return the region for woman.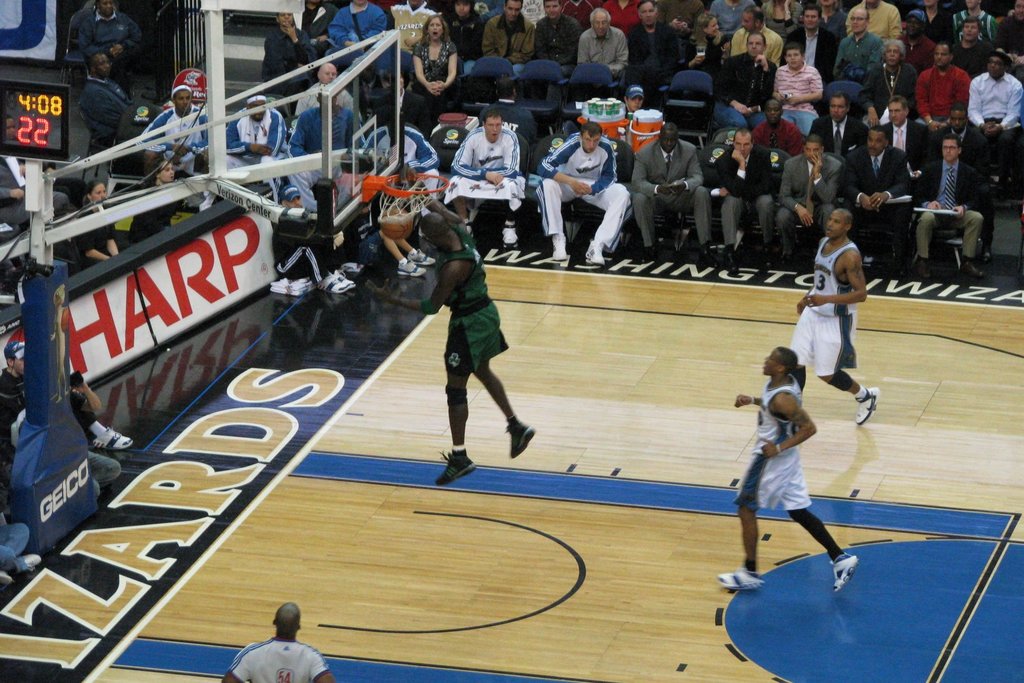
bbox=[413, 16, 458, 101].
